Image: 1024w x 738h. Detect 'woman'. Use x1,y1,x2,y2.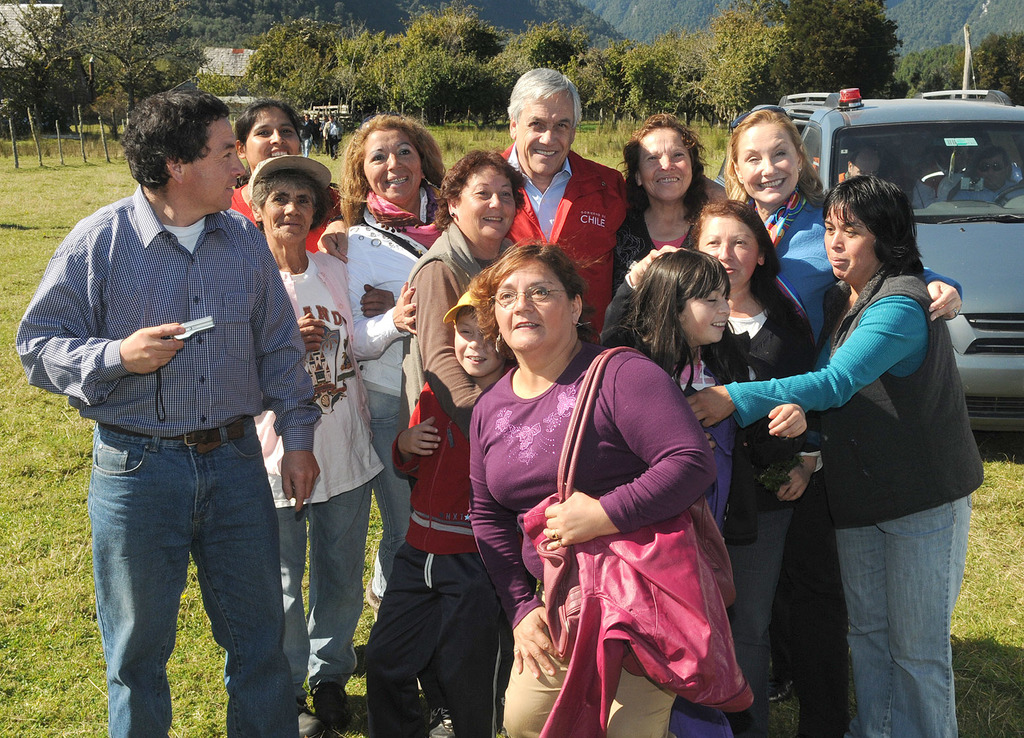
616,111,723,284.
